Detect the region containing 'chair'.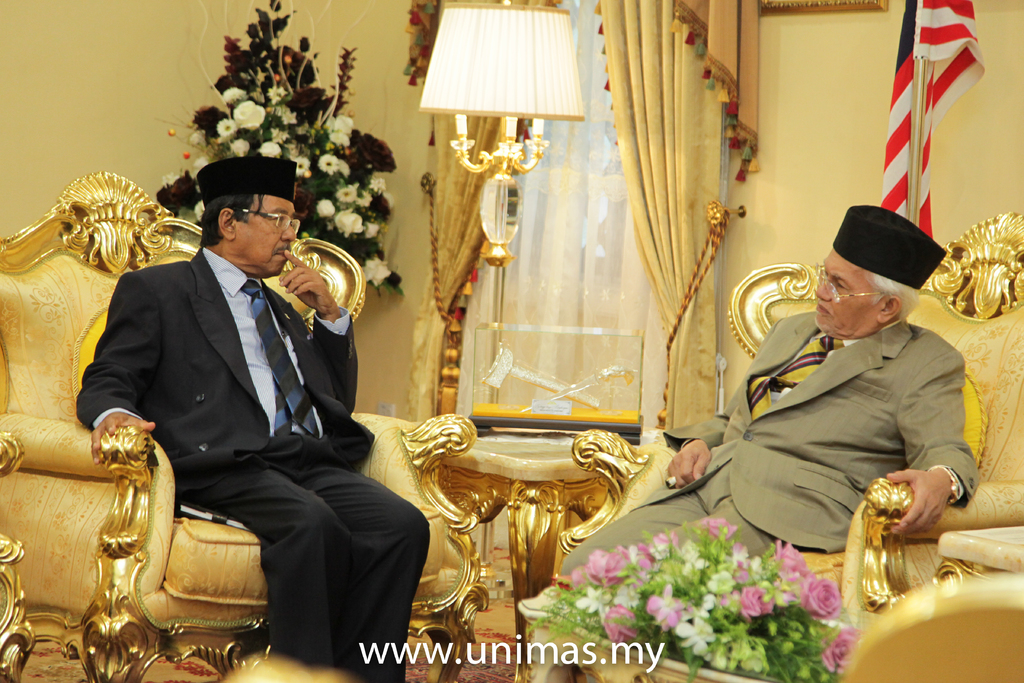
region(508, 215, 1023, 682).
